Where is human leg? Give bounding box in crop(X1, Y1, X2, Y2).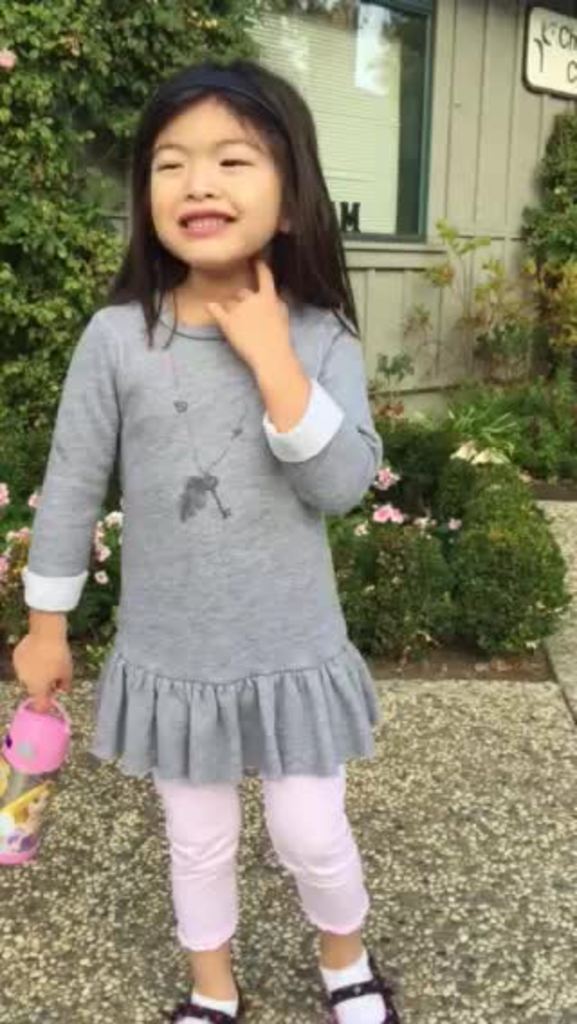
crop(265, 669, 398, 1022).
